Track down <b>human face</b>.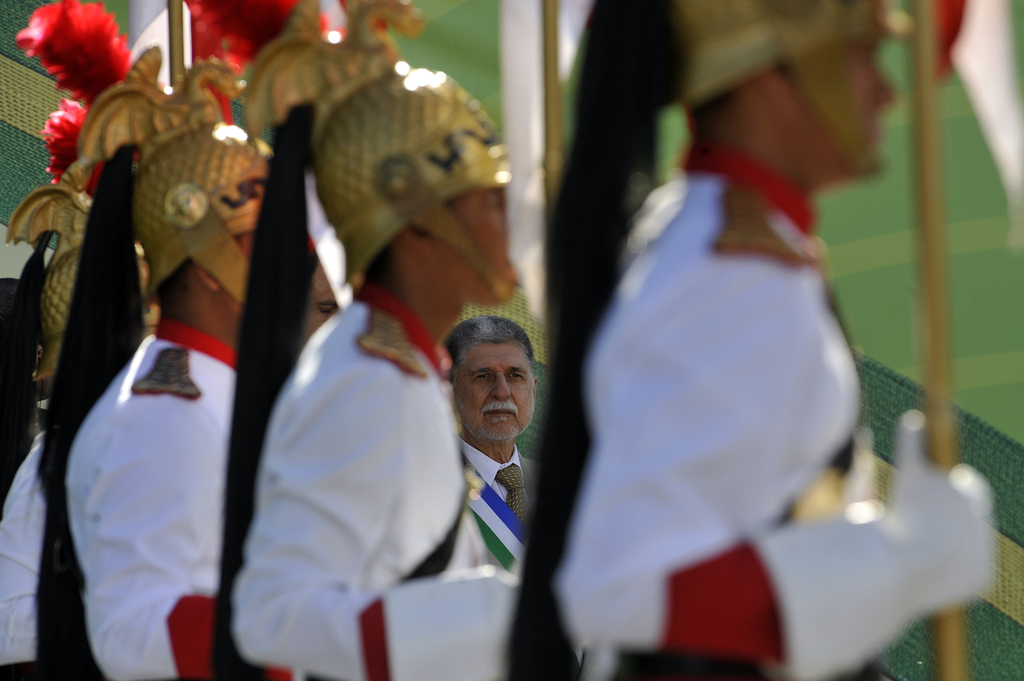
Tracked to <bbox>449, 343, 534, 442</bbox>.
